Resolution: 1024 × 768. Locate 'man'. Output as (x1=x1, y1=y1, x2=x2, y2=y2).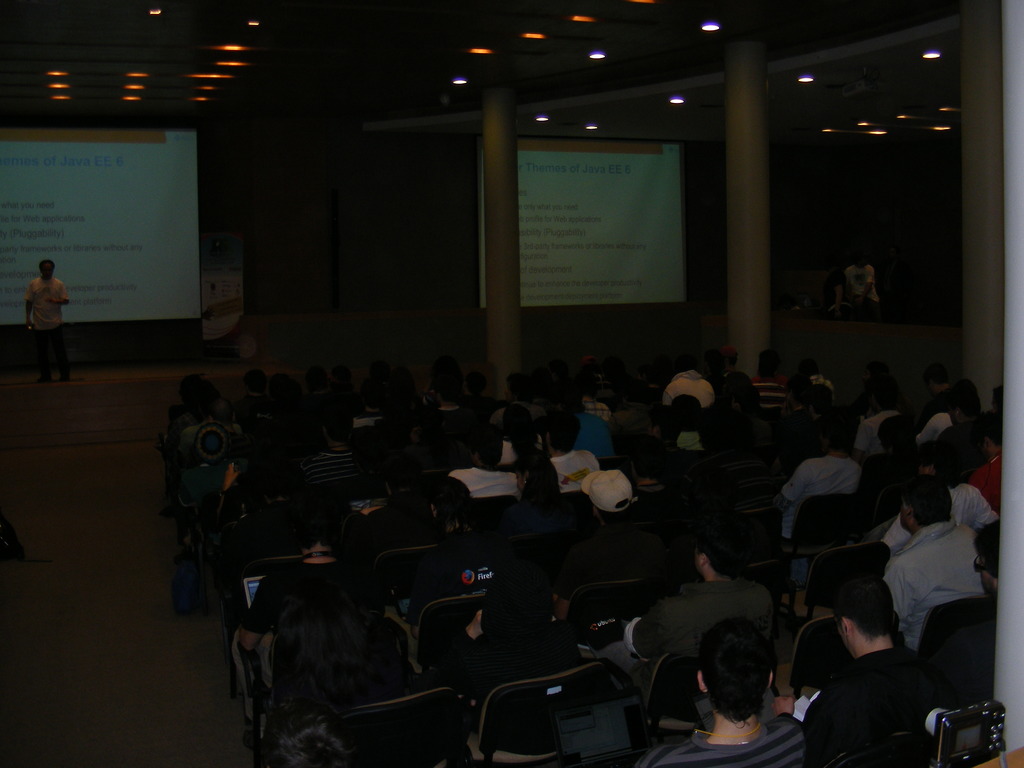
(x1=585, y1=462, x2=659, y2=577).
